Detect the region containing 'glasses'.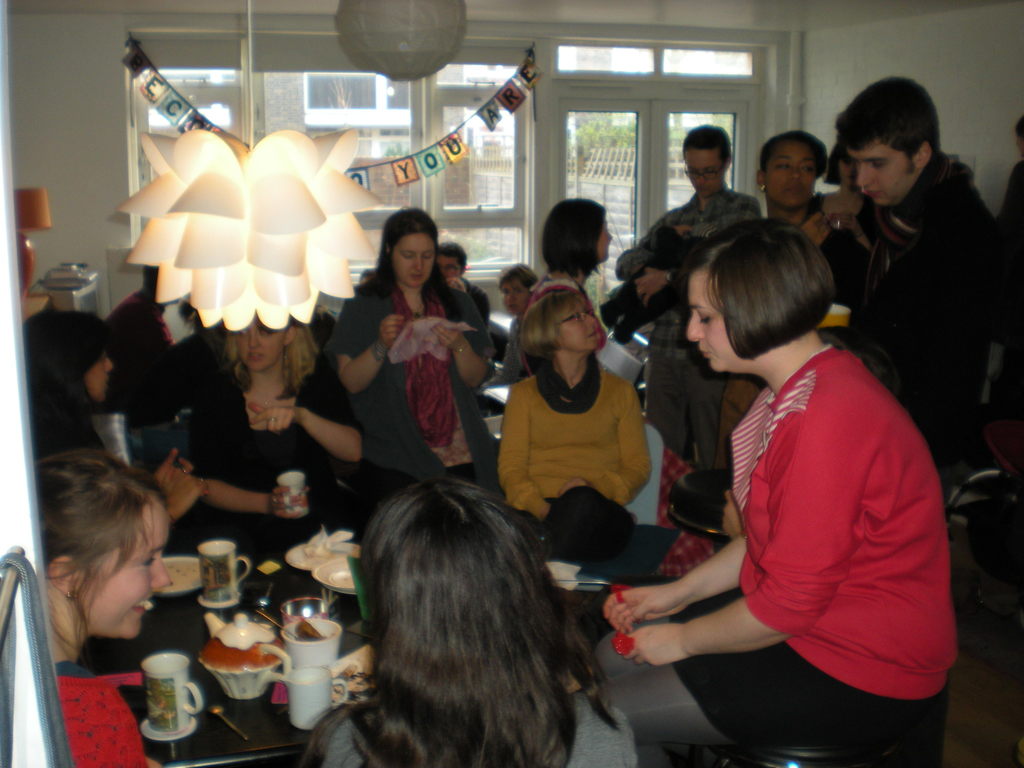
bbox=[439, 265, 456, 270].
